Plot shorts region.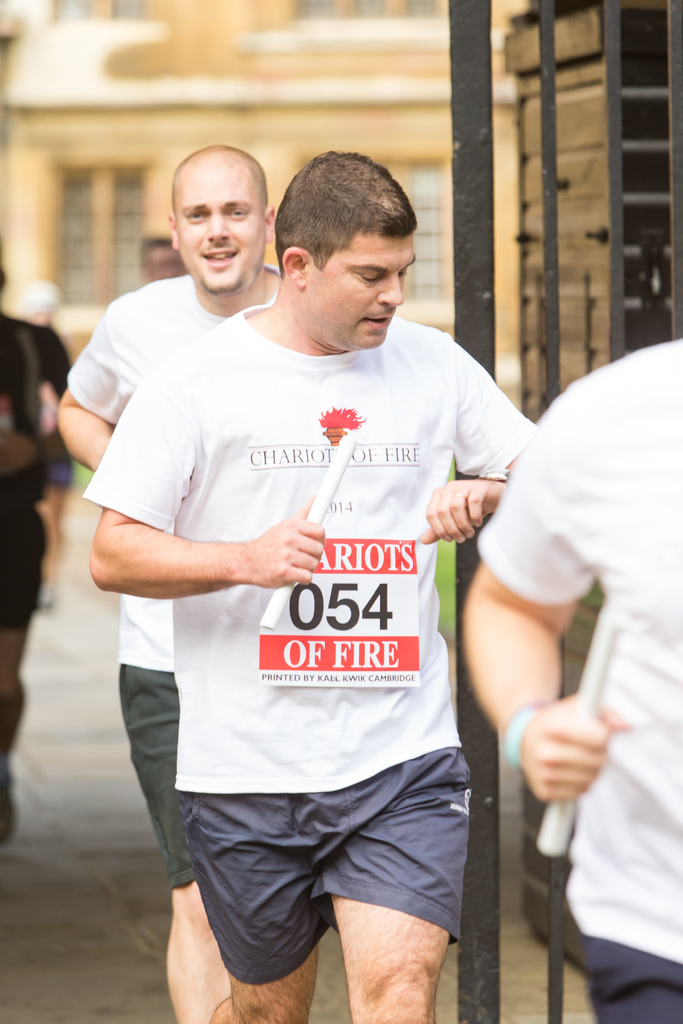
Plotted at rect(116, 666, 185, 890).
